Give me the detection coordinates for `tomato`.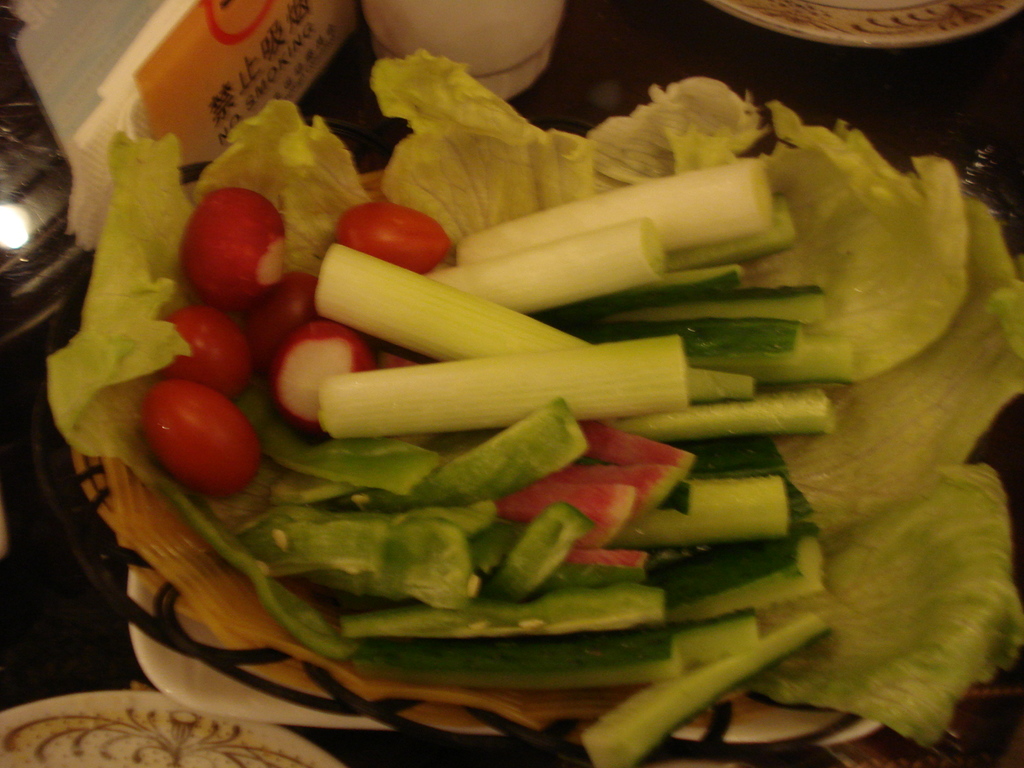
l=161, t=301, r=251, b=394.
